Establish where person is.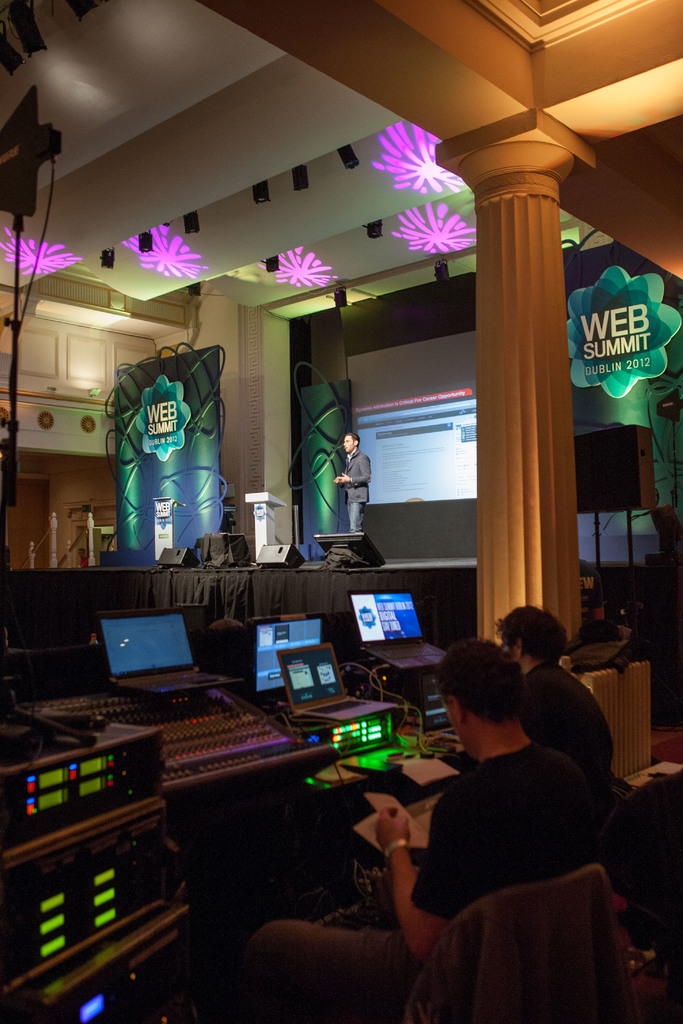
Established at <box>331,433,375,529</box>.
